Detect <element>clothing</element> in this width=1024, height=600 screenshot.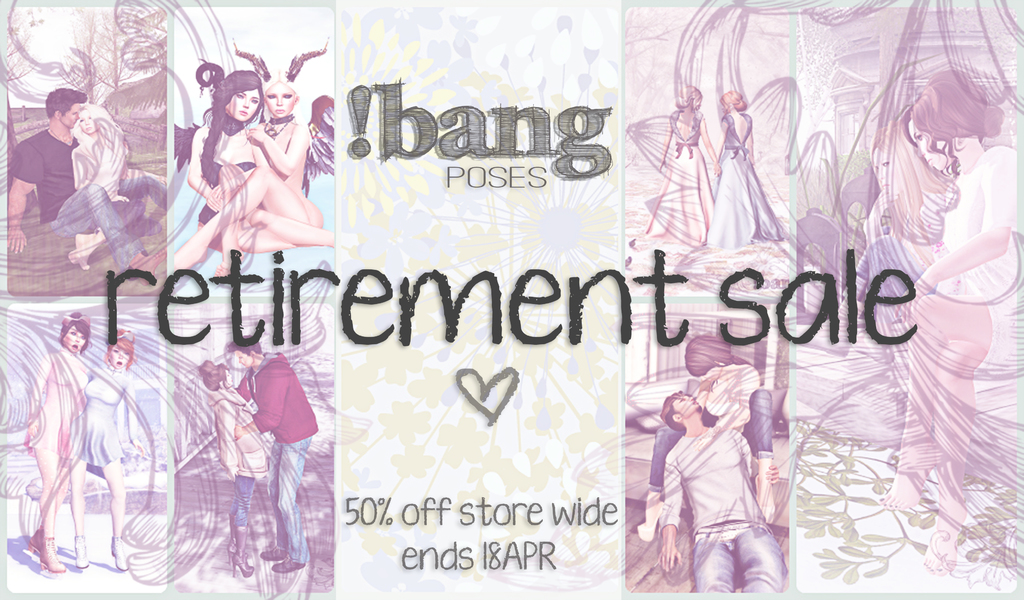
Detection: (left=226, top=353, right=319, bottom=572).
